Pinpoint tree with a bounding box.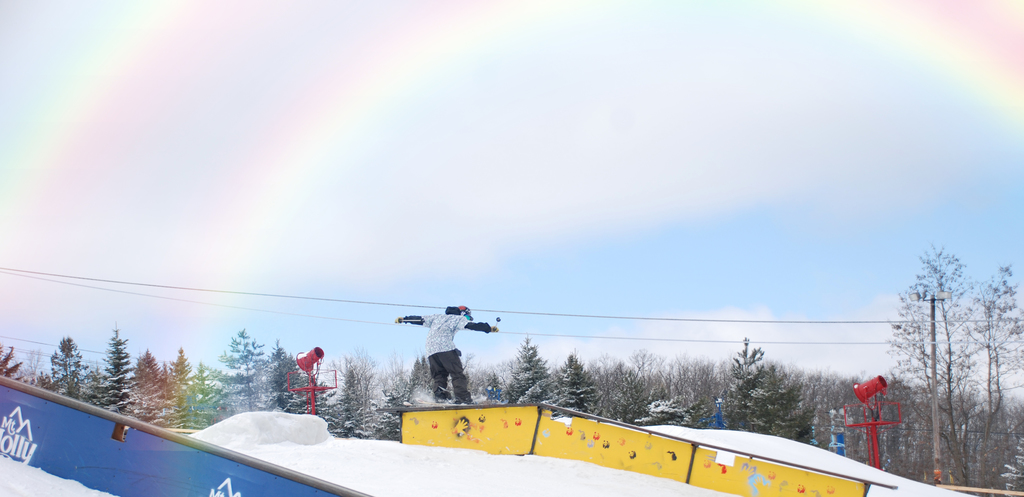
box=[43, 332, 99, 405].
